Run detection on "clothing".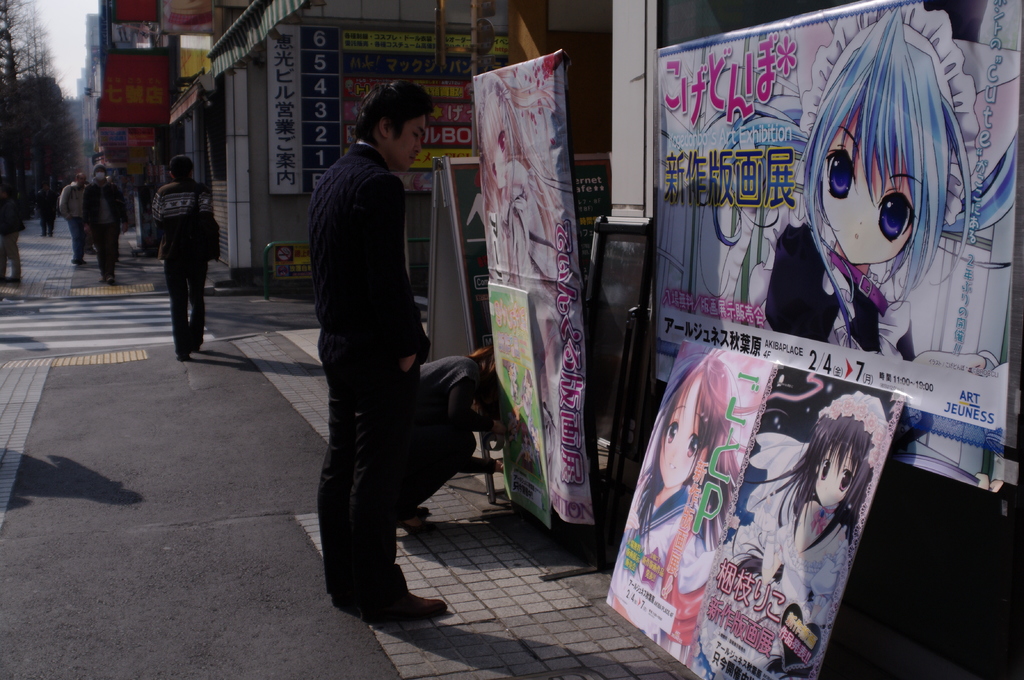
Result: select_region(86, 183, 125, 274).
